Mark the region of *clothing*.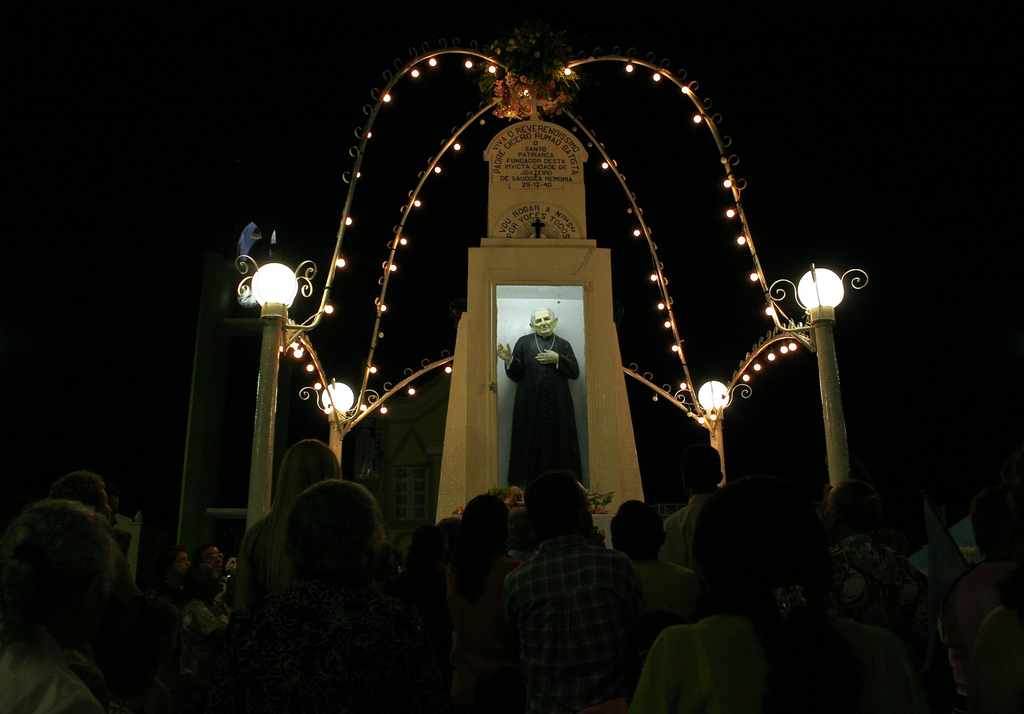
Region: locate(630, 559, 698, 617).
